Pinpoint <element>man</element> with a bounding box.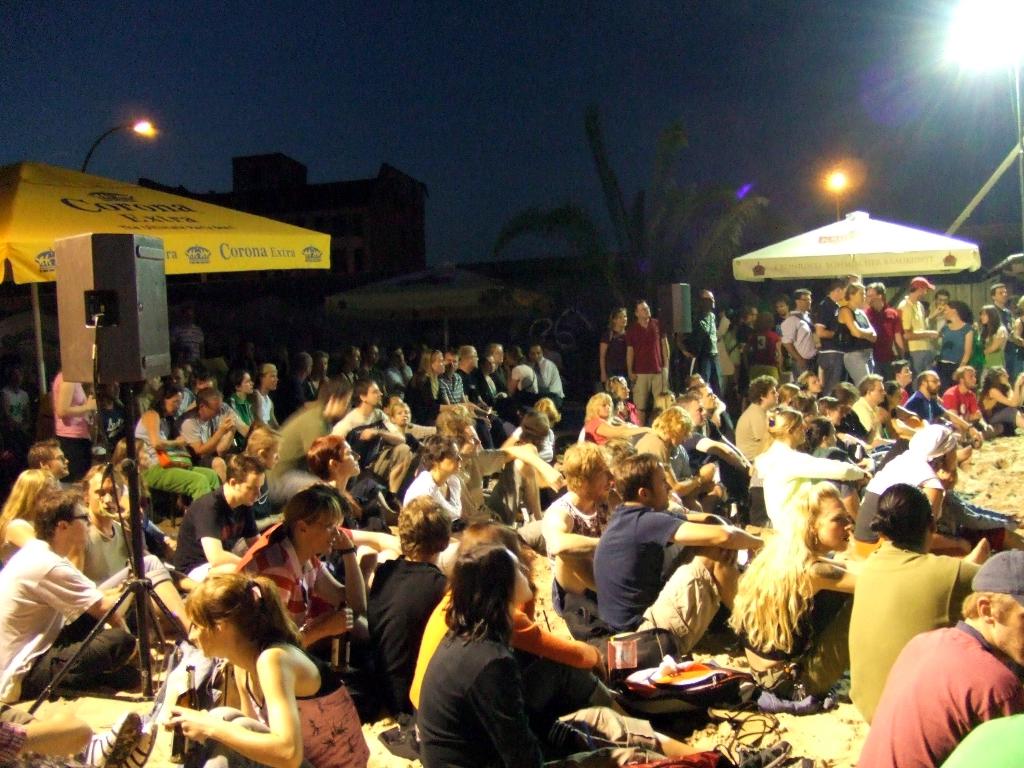
Rect(478, 346, 522, 438).
